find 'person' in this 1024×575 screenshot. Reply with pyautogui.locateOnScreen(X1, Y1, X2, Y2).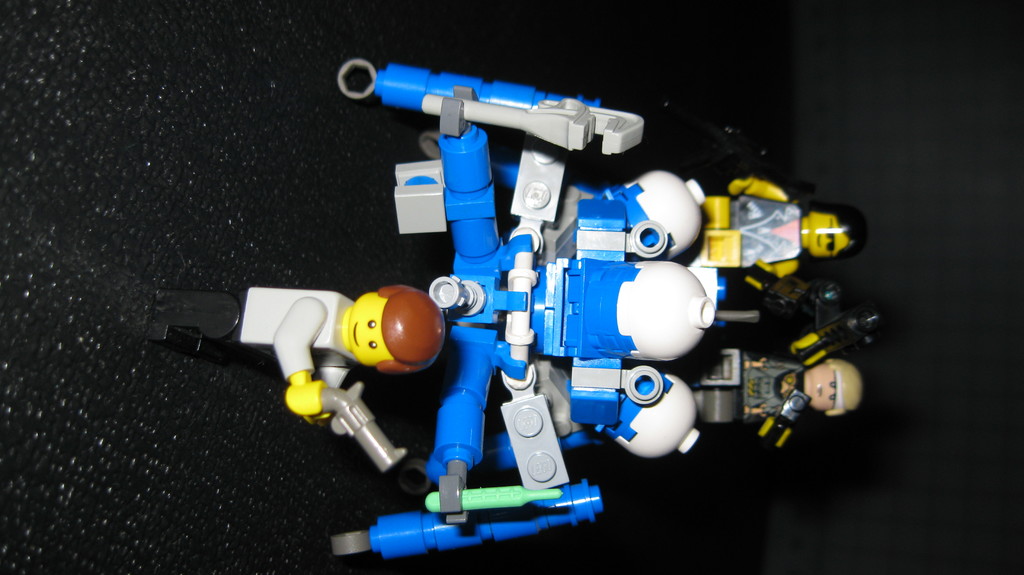
pyautogui.locateOnScreen(687, 288, 870, 458).
